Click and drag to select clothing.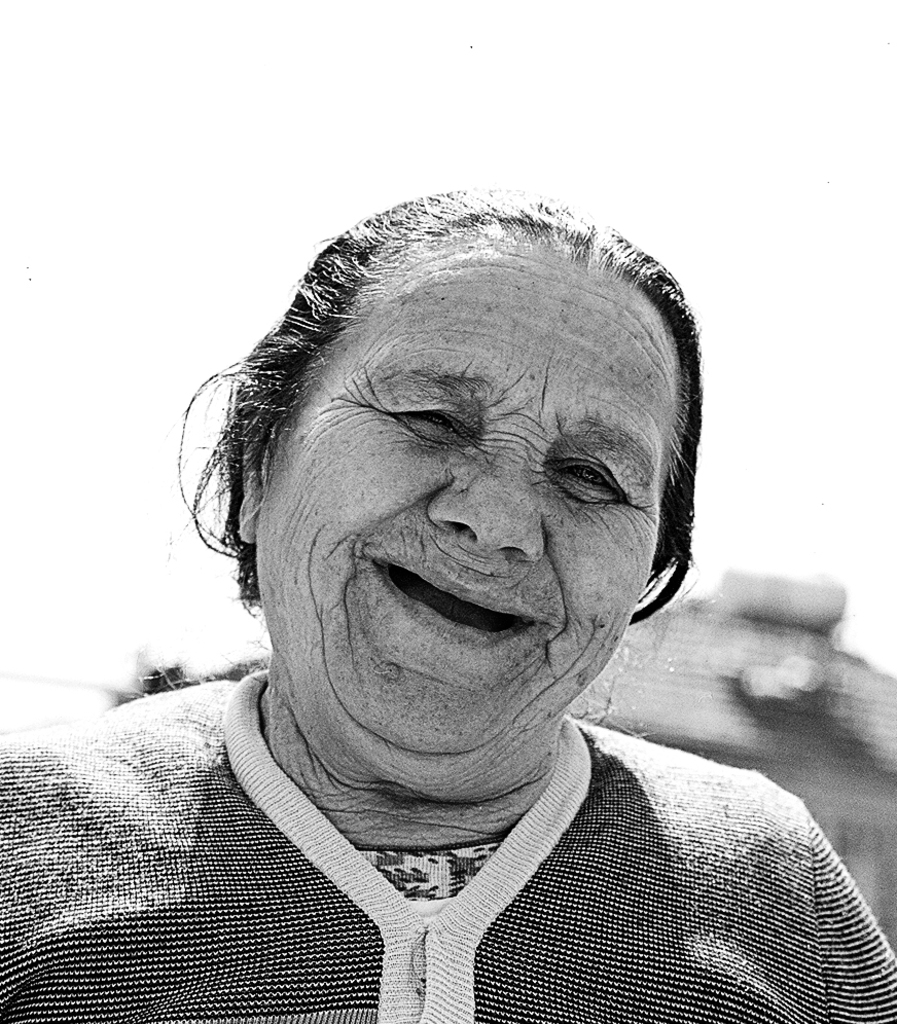
Selection: [x1=0, y1=663, x2=896, y2=1023].
